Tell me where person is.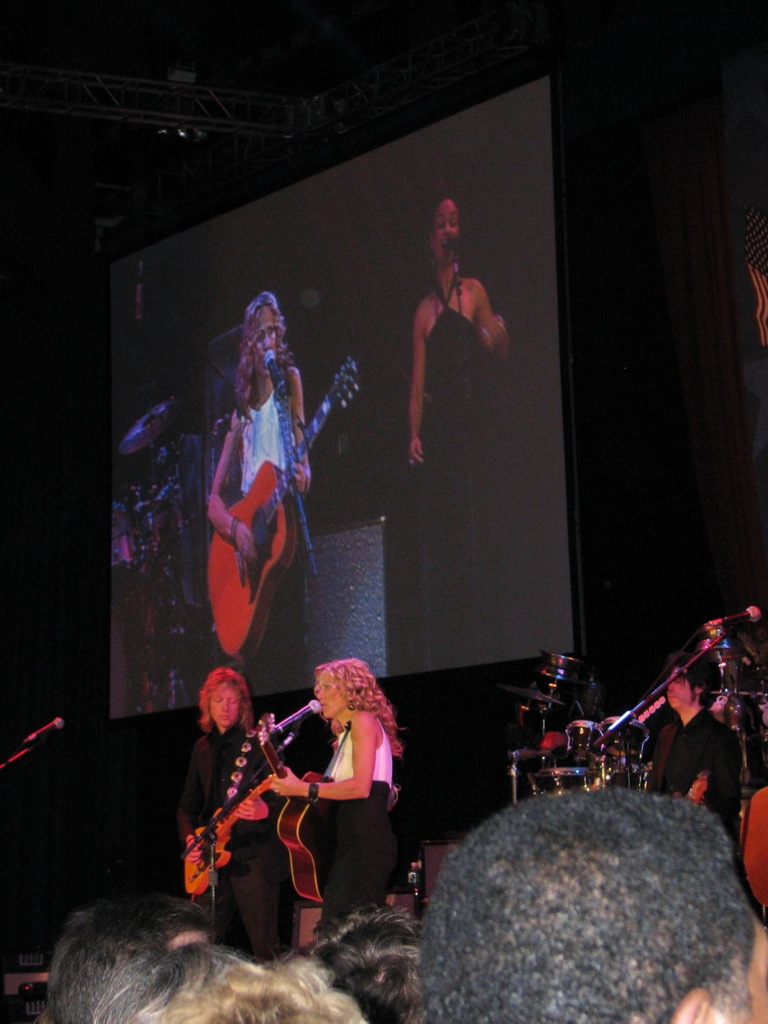
person is at select_region(209, 292, 314, 695).
